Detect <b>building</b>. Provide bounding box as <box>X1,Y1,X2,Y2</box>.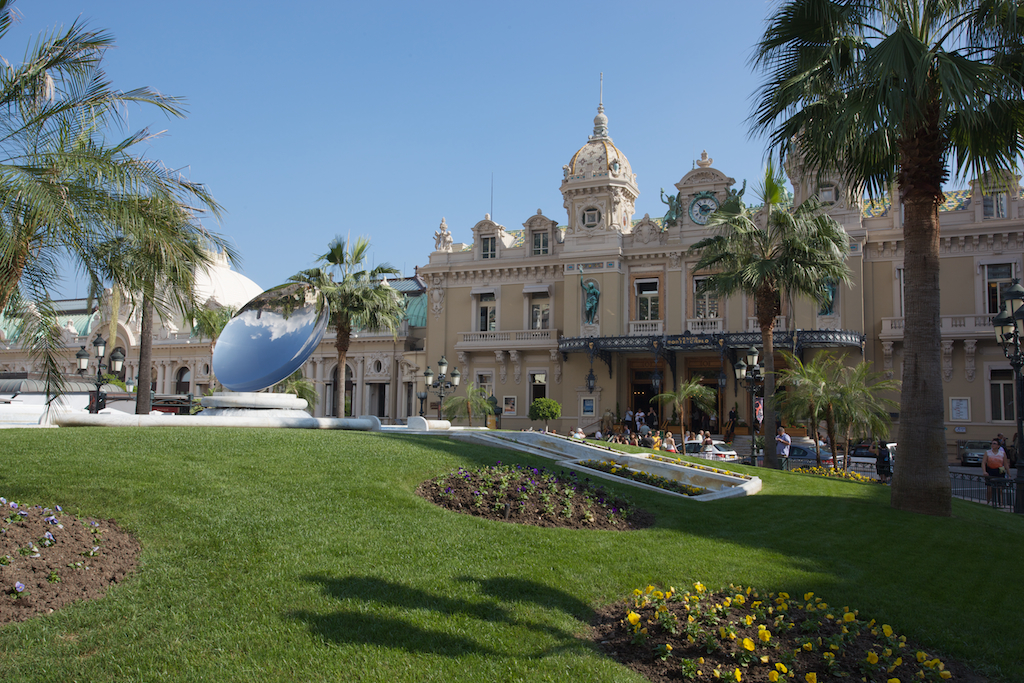
<box>0,84,1023,463</box>.
